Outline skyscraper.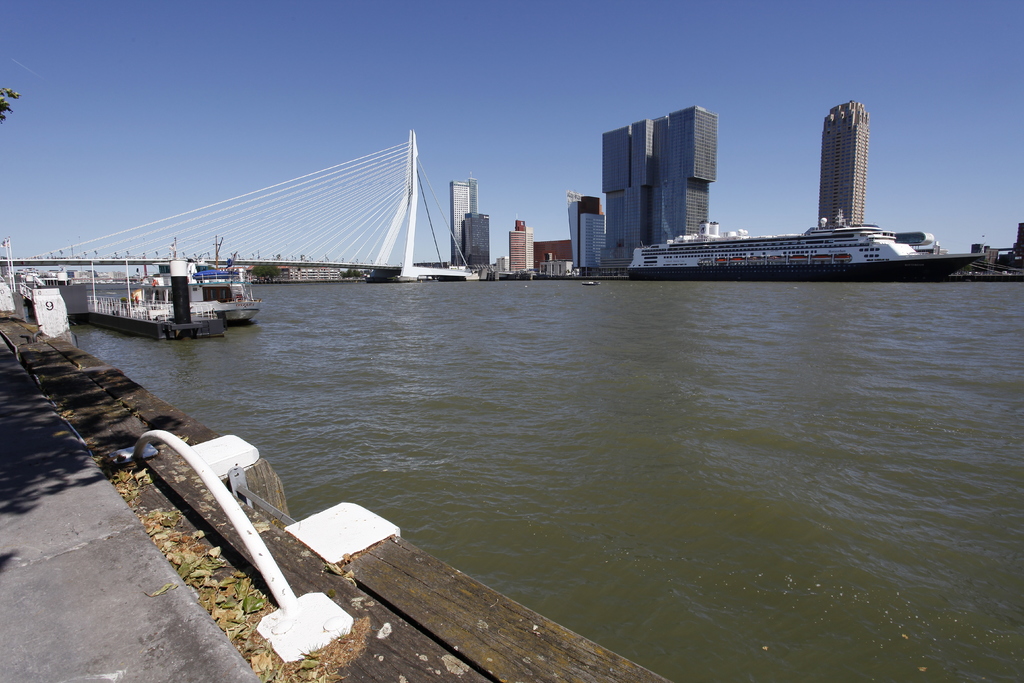
Outline: (817,97,866,224).
